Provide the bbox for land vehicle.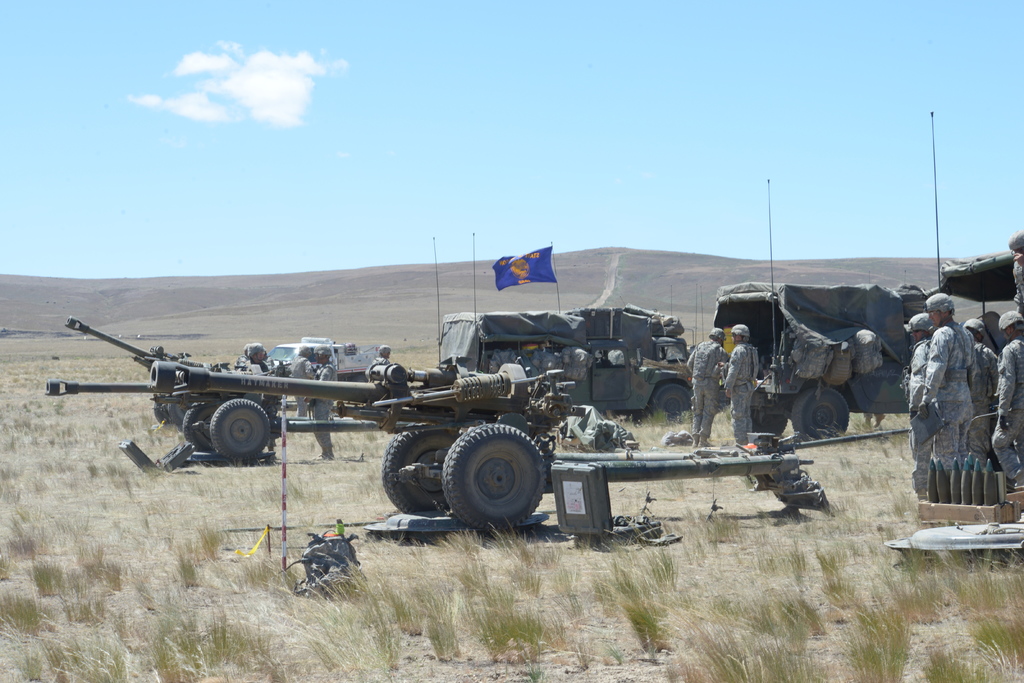
{"x1": 696, "y1": 272, "x2": 945, "y2": 432}.
